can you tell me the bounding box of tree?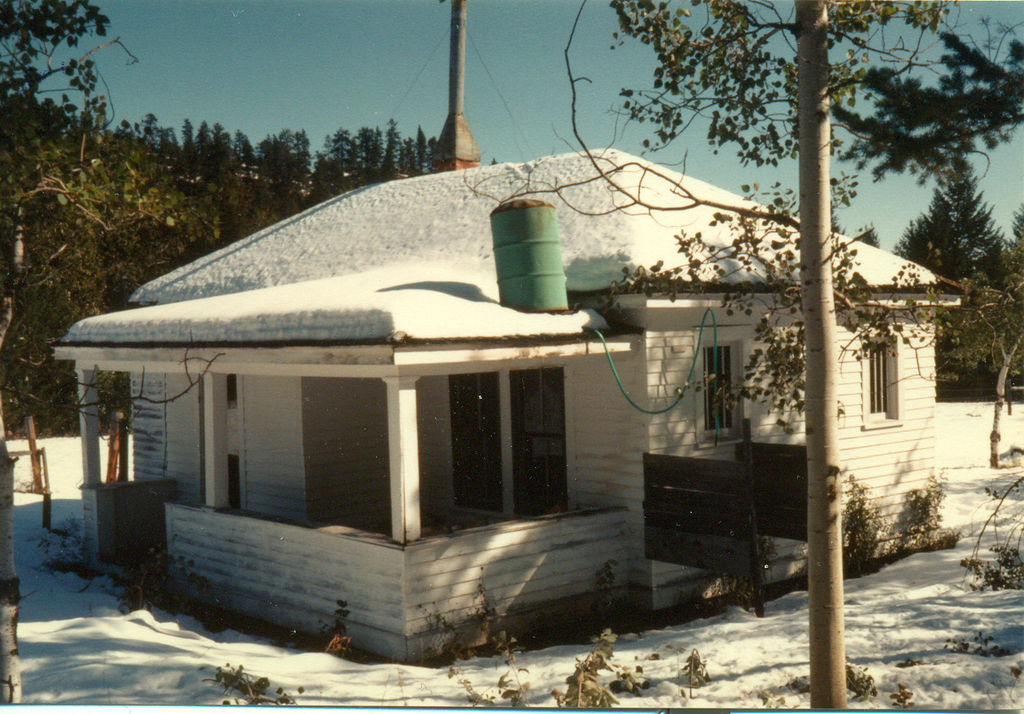
l=6, t=135, r=217, b=450.
